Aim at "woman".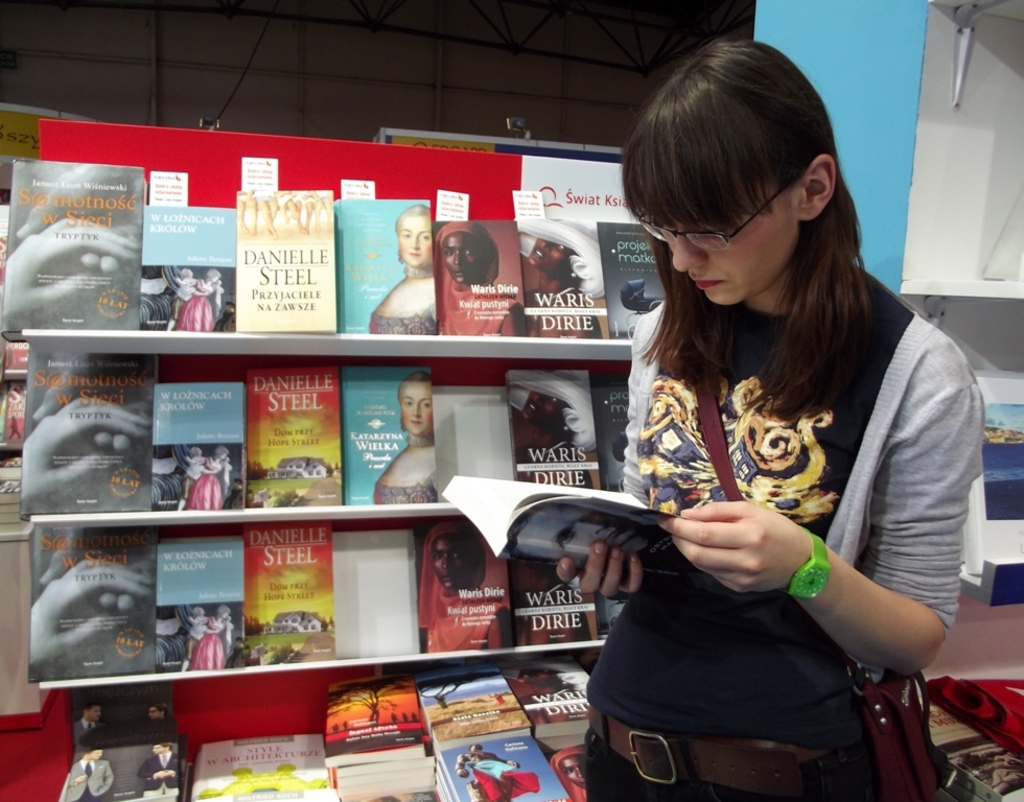
Aimed at (551,741,596,801).
